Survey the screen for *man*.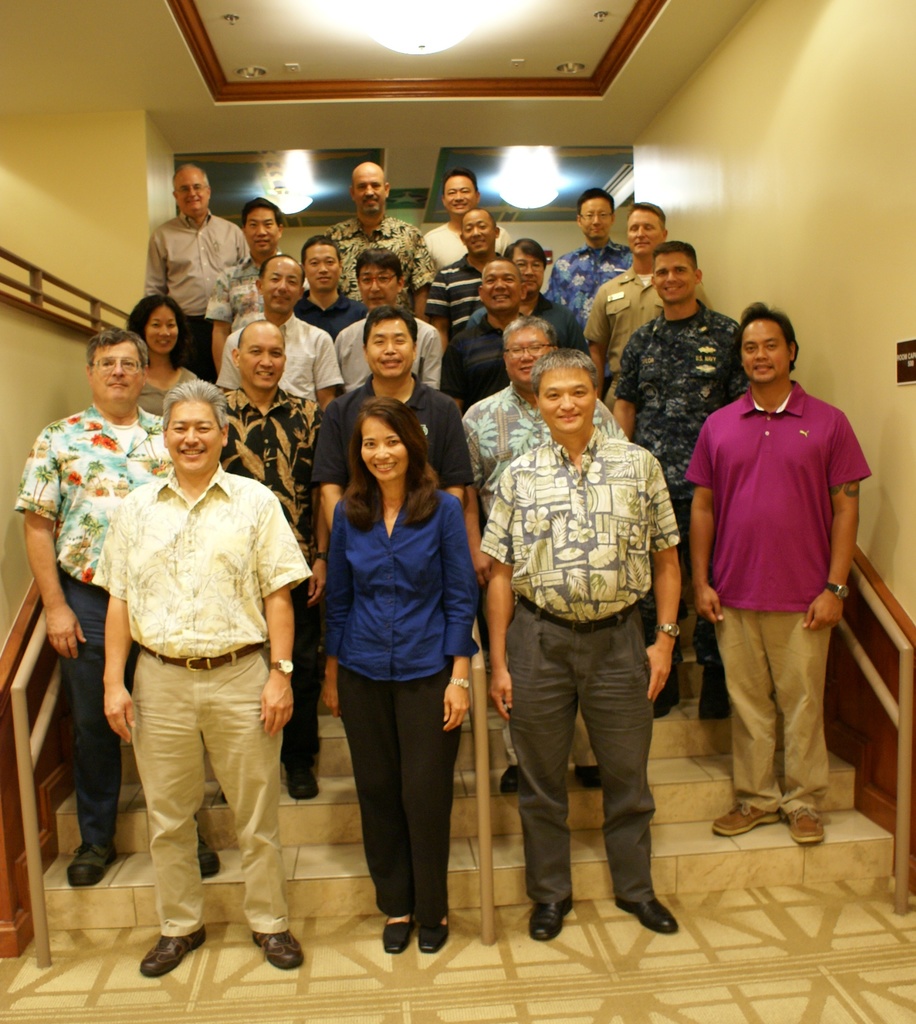
Survey found: x1=307 y1=306 x2=506 y2=554.
